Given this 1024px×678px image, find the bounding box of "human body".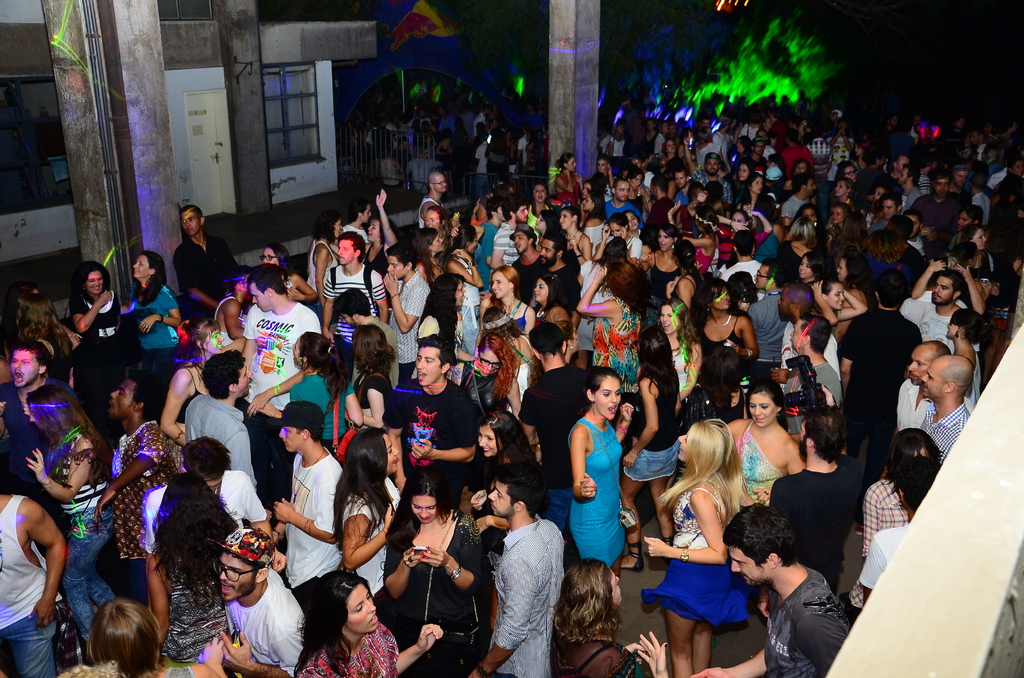
select_region(553, 152, 584, 204).
